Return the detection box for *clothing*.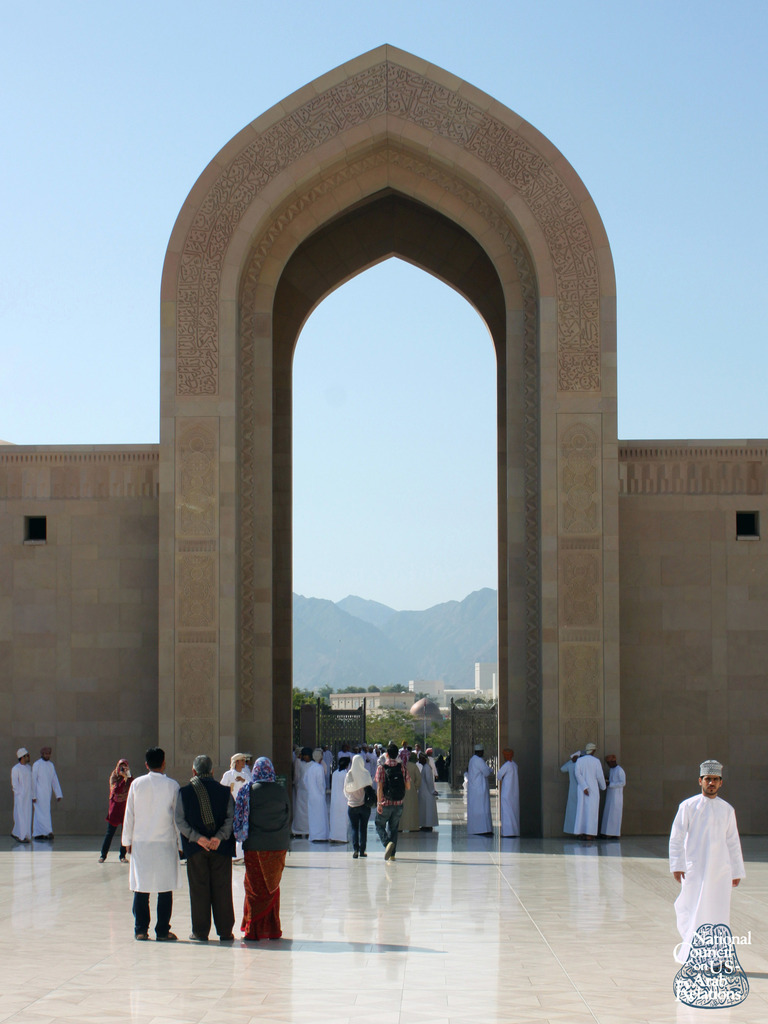
region(673, 772, 757, 979).
